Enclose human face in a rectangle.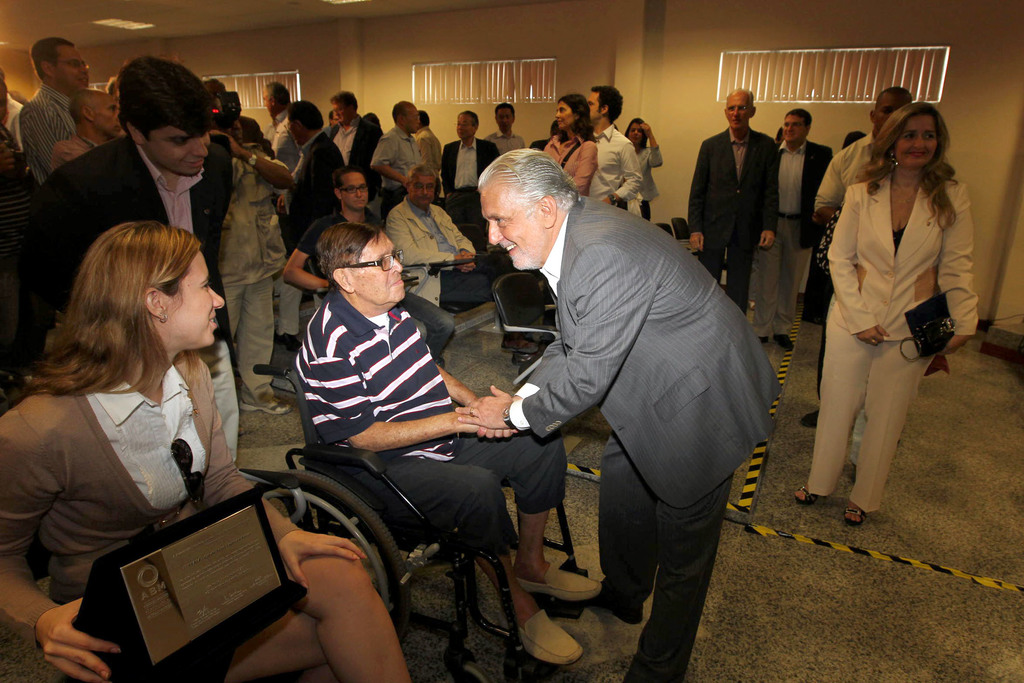
(456, 115, 472, 142).
